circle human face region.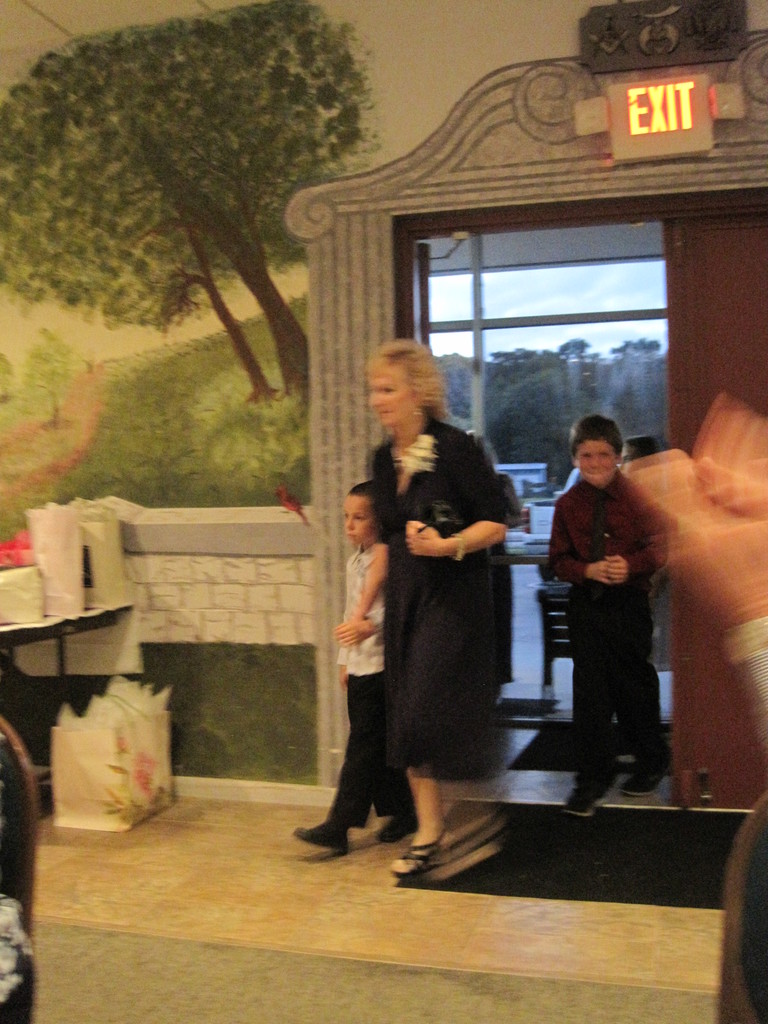
Region: locate(370, 374, 415, 430).
